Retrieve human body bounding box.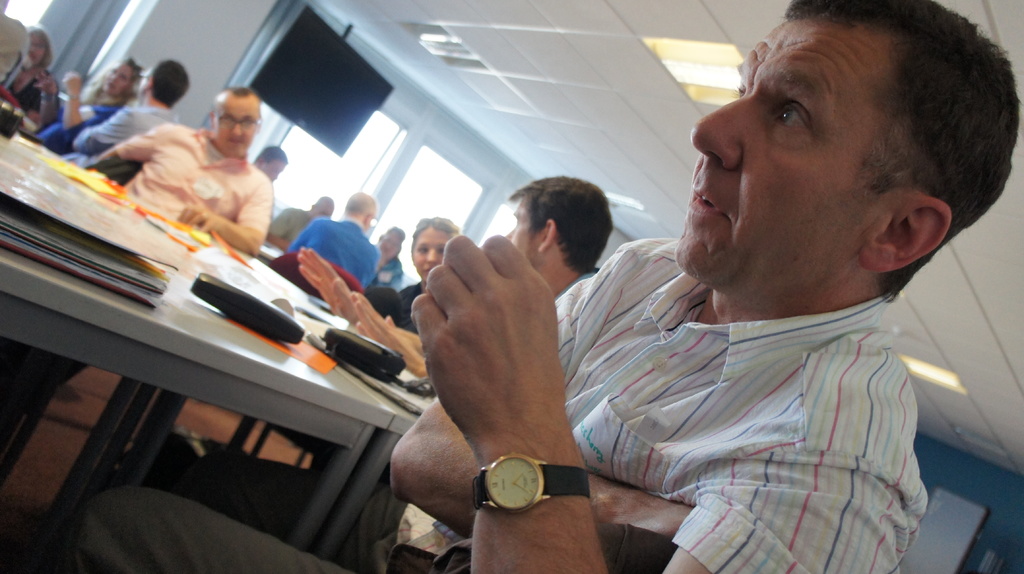
Bounding box: box(93, 88, 275, 254).
